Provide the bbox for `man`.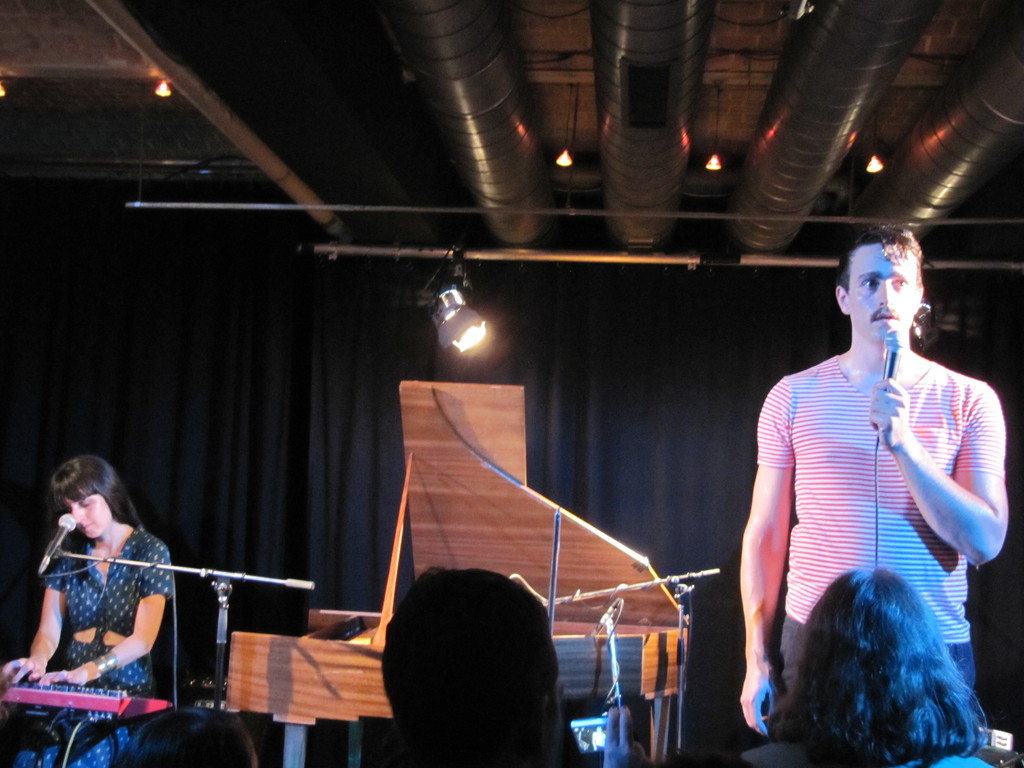
743/225/1014/743.
